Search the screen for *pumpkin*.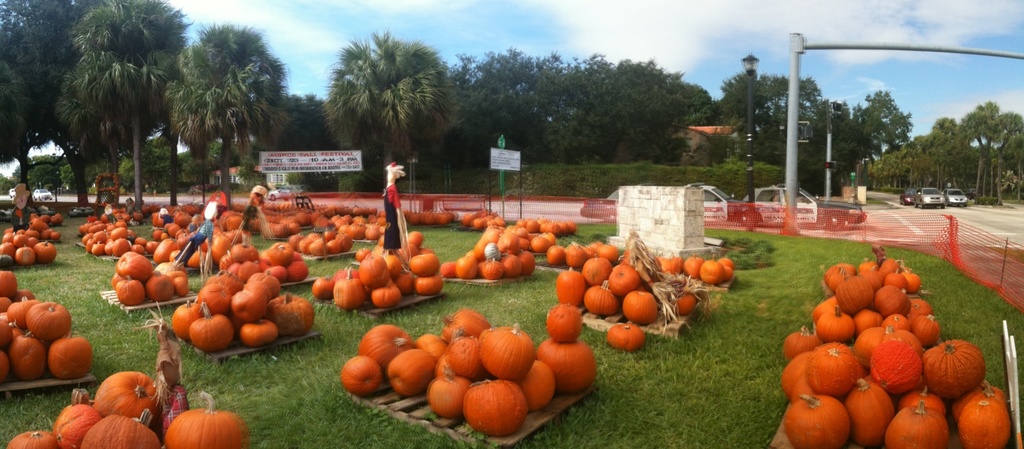
Found at detection(655, 253, 680, 274).
